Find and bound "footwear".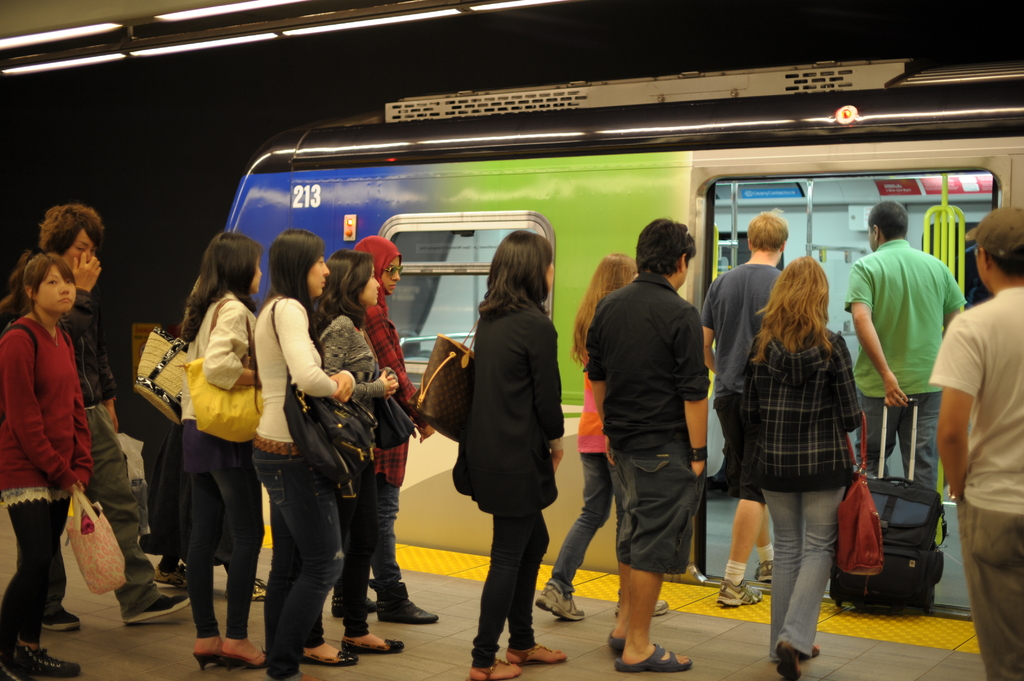
Bound: bbox=(380, 583, 442, 621).
